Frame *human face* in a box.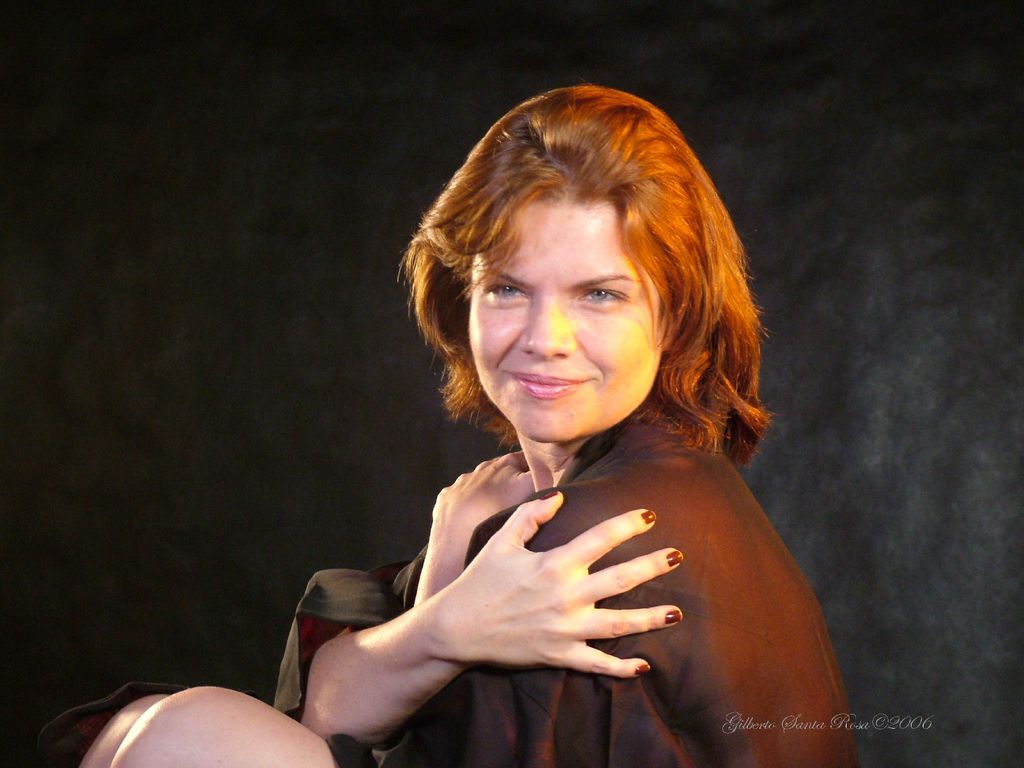
[468,196,663,443].
